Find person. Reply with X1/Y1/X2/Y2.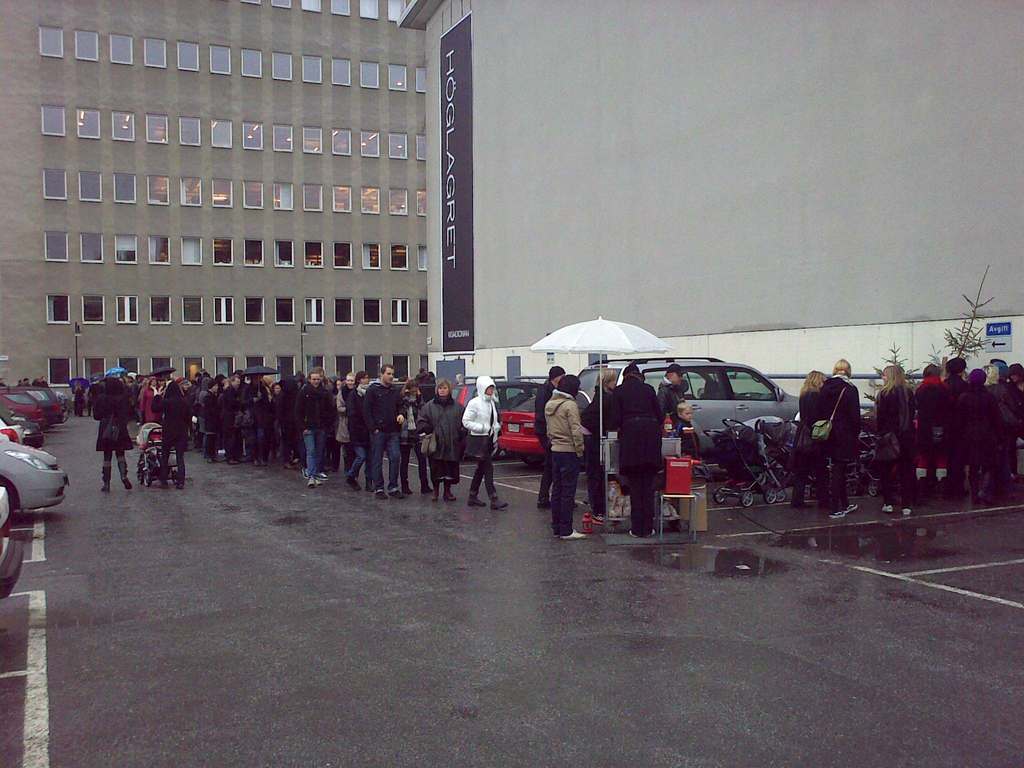
915/363/955/490.
